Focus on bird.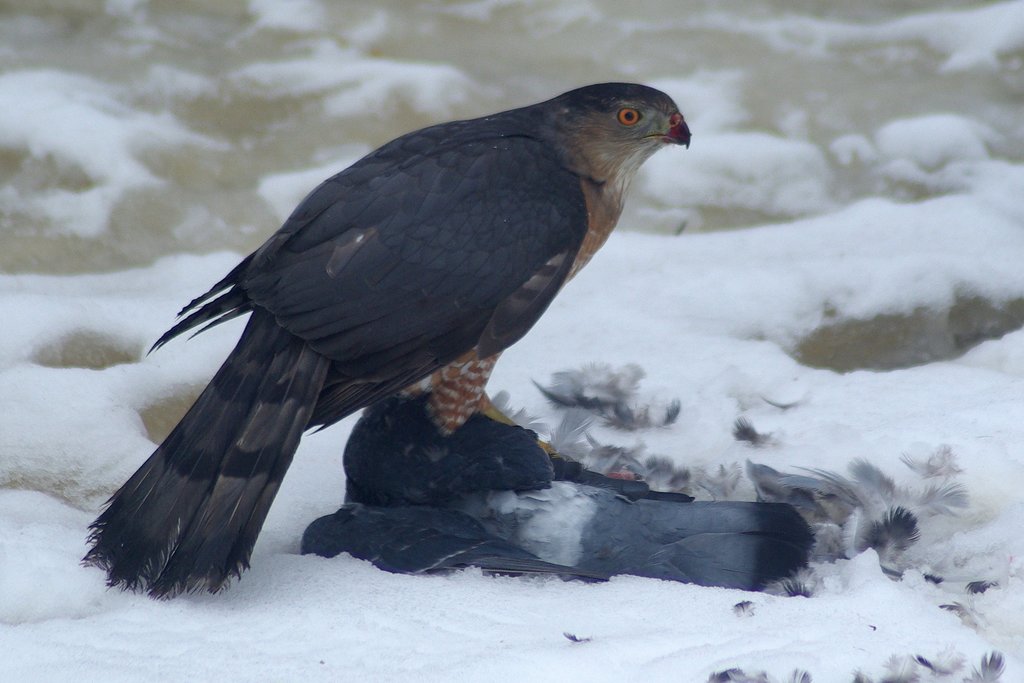
Focused at (298, 381, 824, 581).
